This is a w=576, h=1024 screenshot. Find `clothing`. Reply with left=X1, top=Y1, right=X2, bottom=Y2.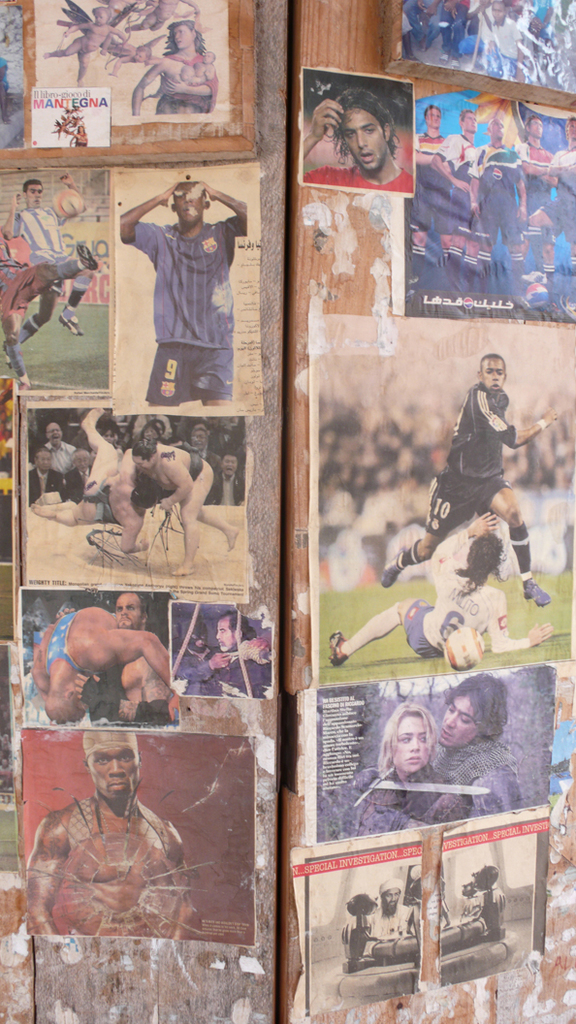
left=442, top=887, right=490, bottom=947.
